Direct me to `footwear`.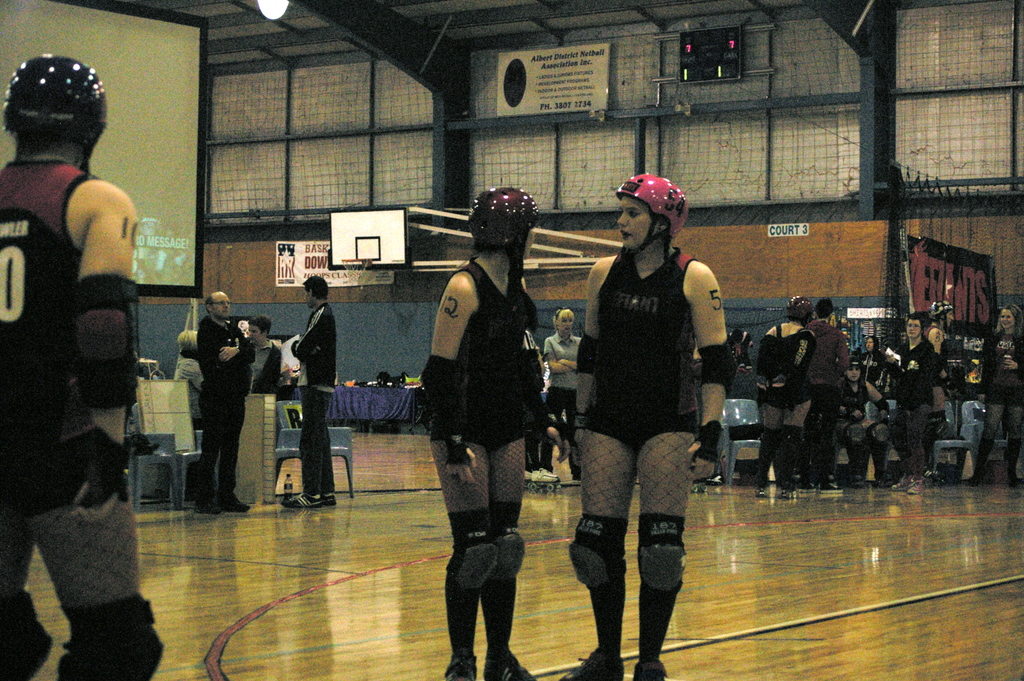
Direction: 632, 656, 668, 680.
